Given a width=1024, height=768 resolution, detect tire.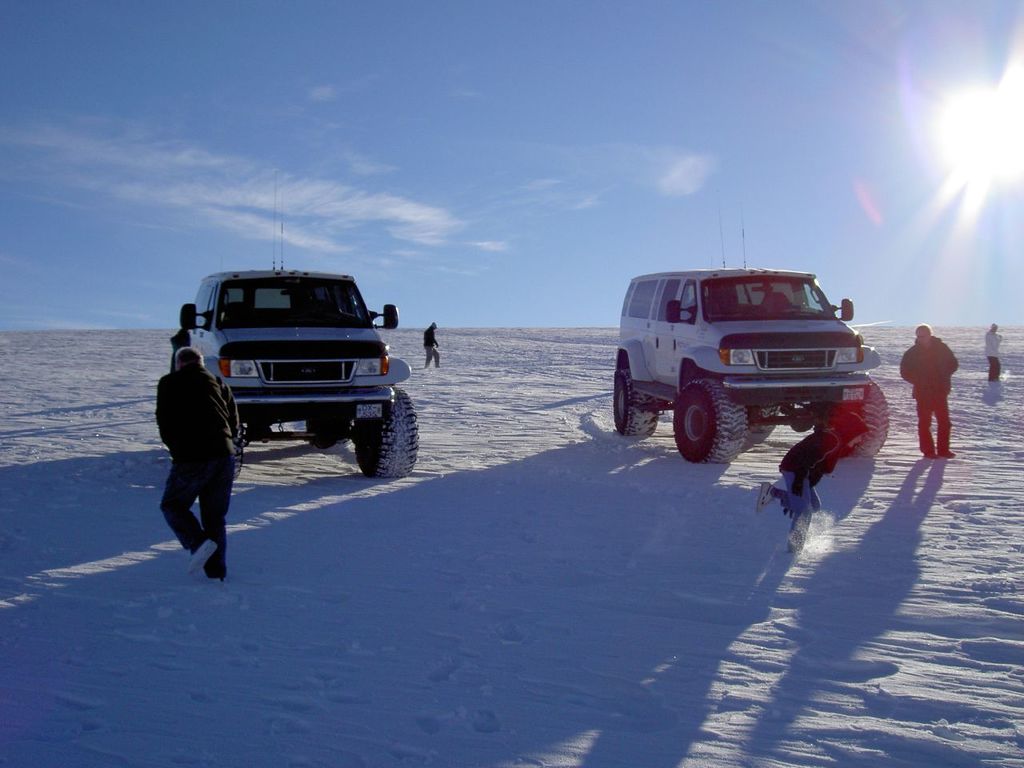
locate(354, 386, 420, 480).
